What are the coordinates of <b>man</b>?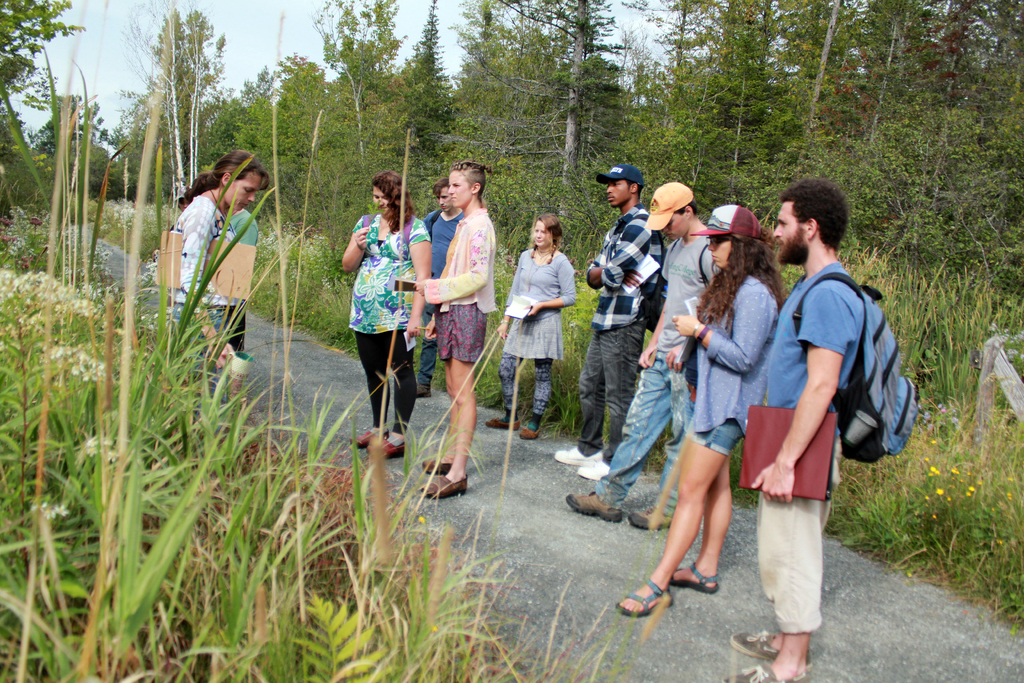
box=[556, 184, 726, 536].
